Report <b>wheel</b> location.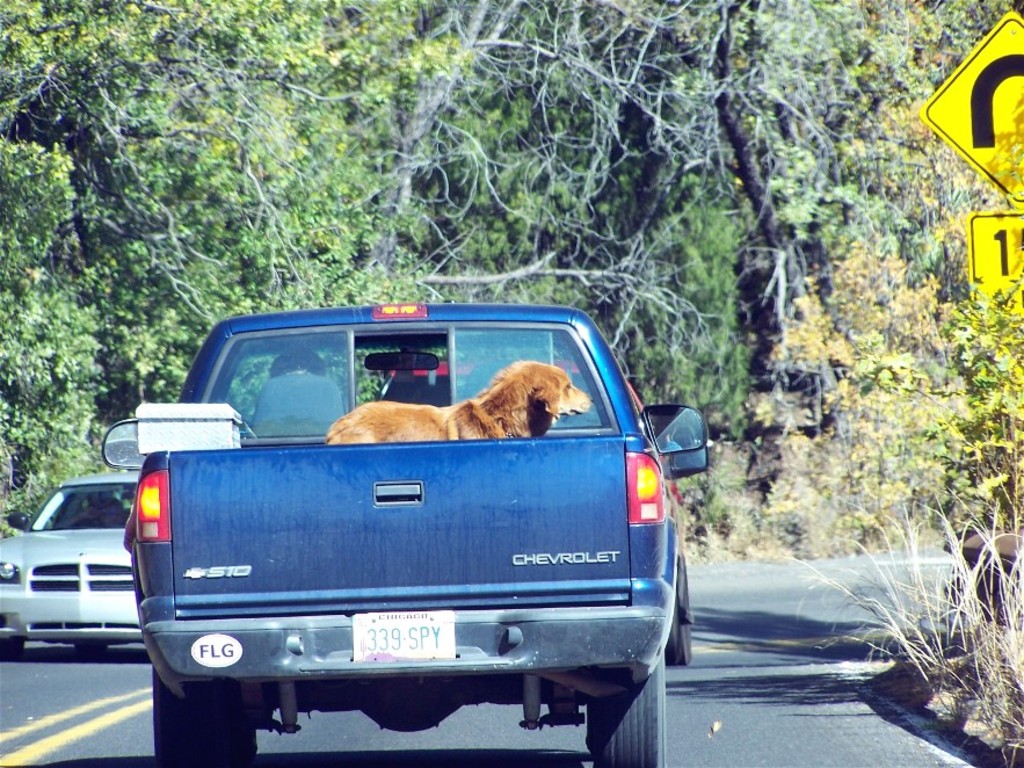
Report: 663, 578, 693, 666.
